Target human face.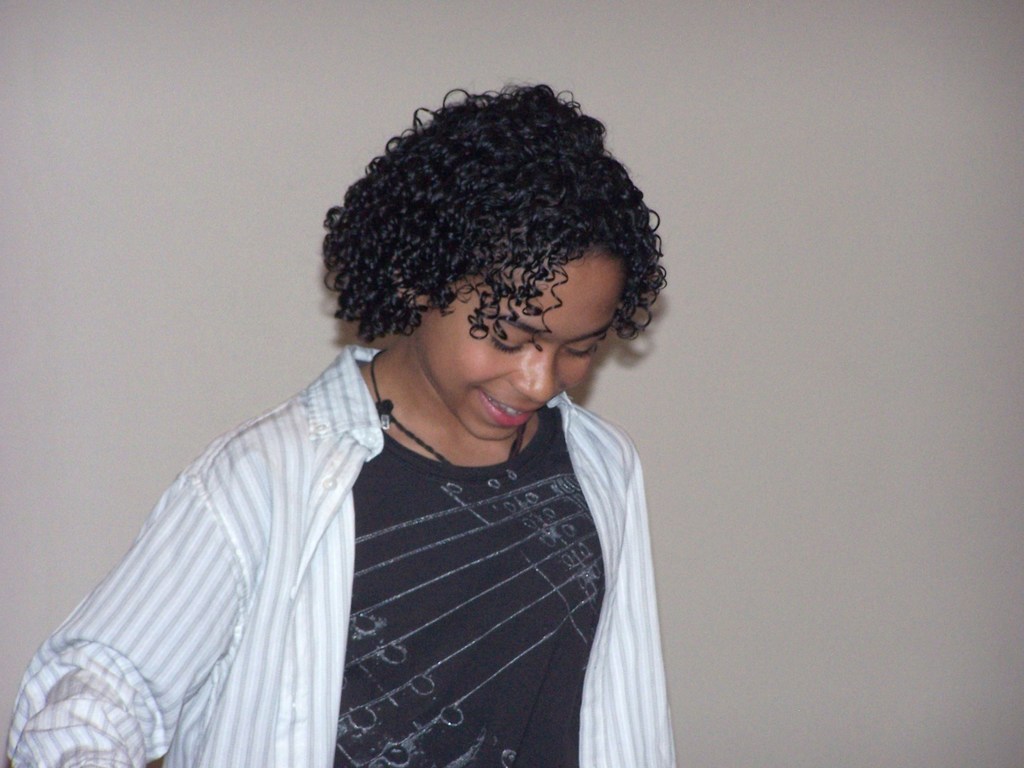
Target region: bbox=(415, 254, 625, 442).
